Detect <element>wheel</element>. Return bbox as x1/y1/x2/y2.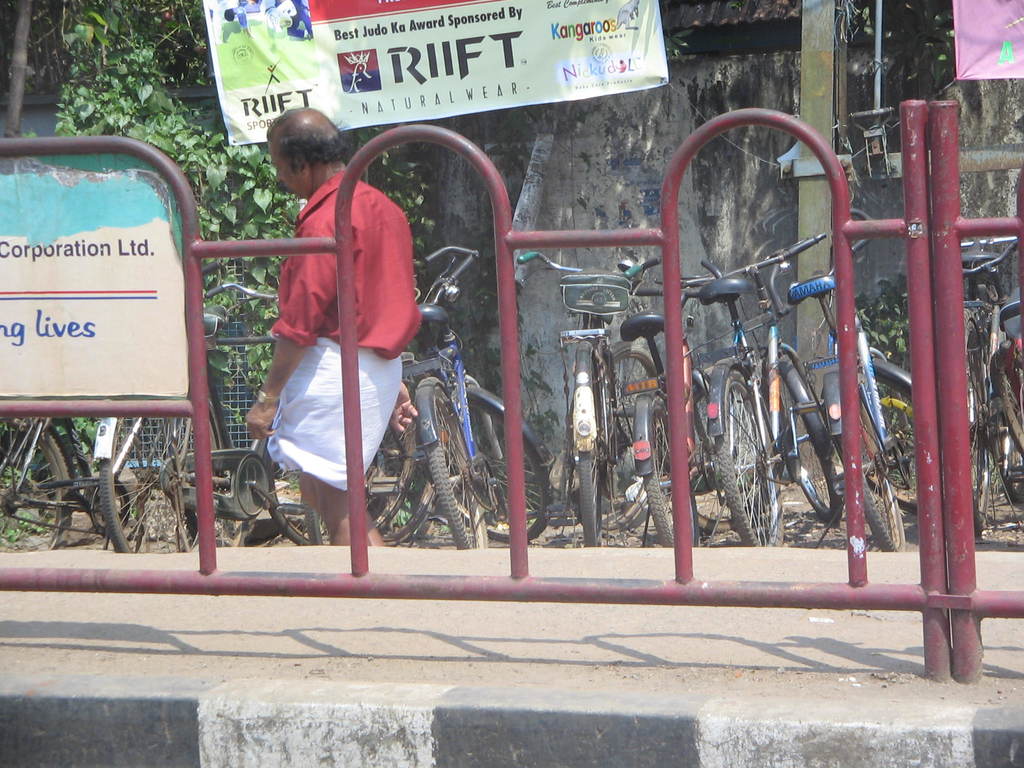
637/388/696/547.
